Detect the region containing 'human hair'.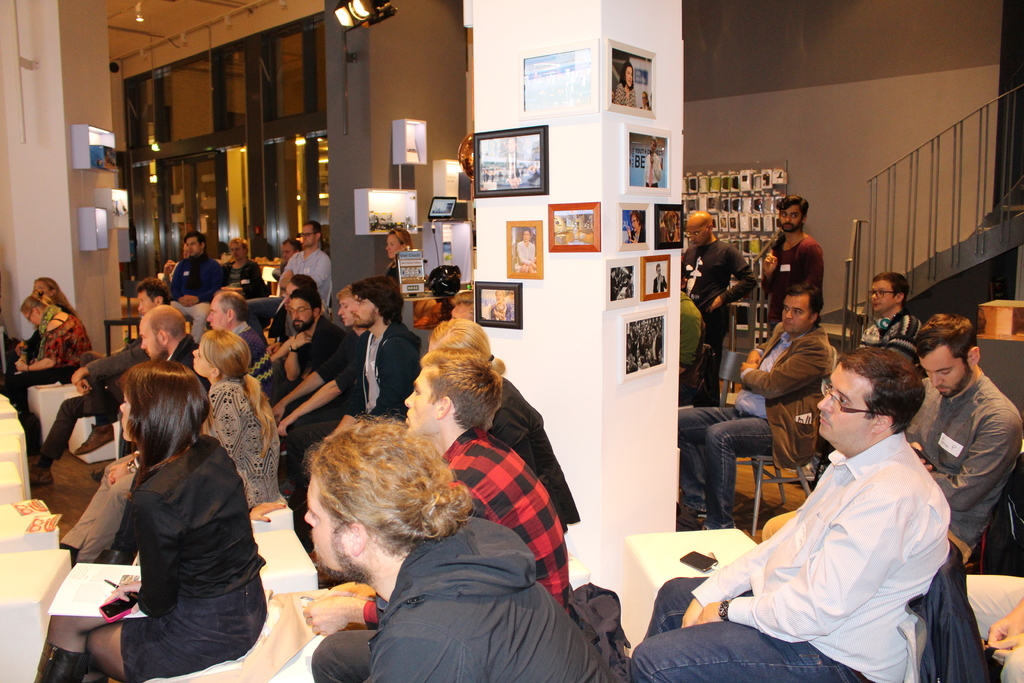
(x1=870, y1=270, x2=911, y2=300).
